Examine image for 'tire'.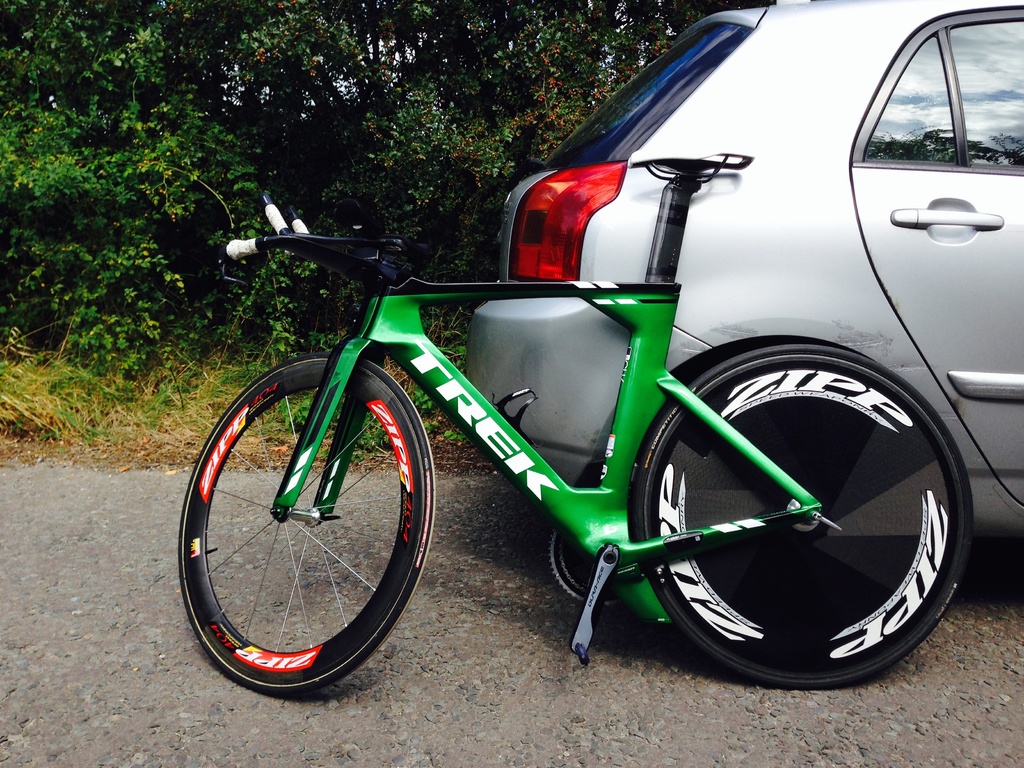
Examination result: bbox(626, 342, 972, 691).
